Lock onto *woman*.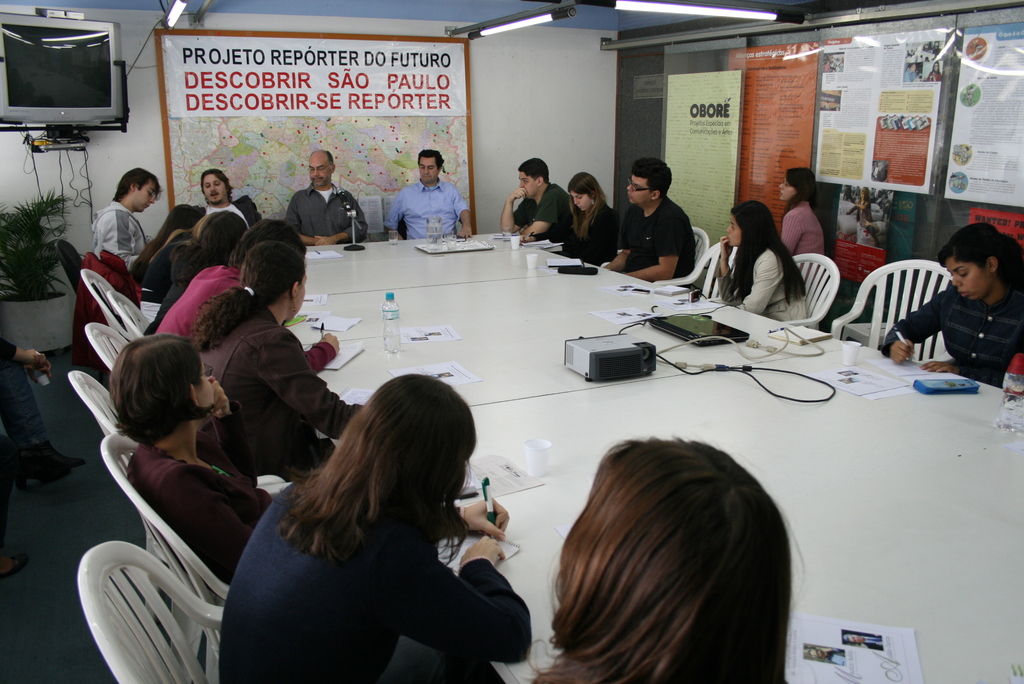
Locked: 138 211 245 343.
